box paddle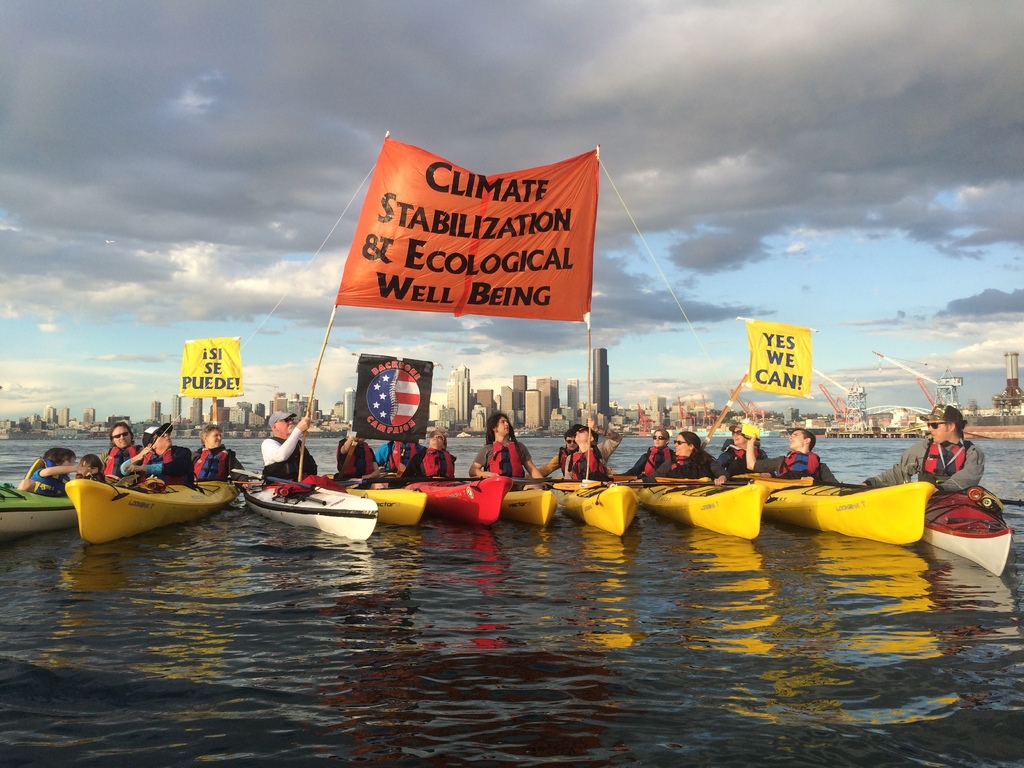
{"x1": 428, "y1": 475, "x2": 753, "y2": 488}
